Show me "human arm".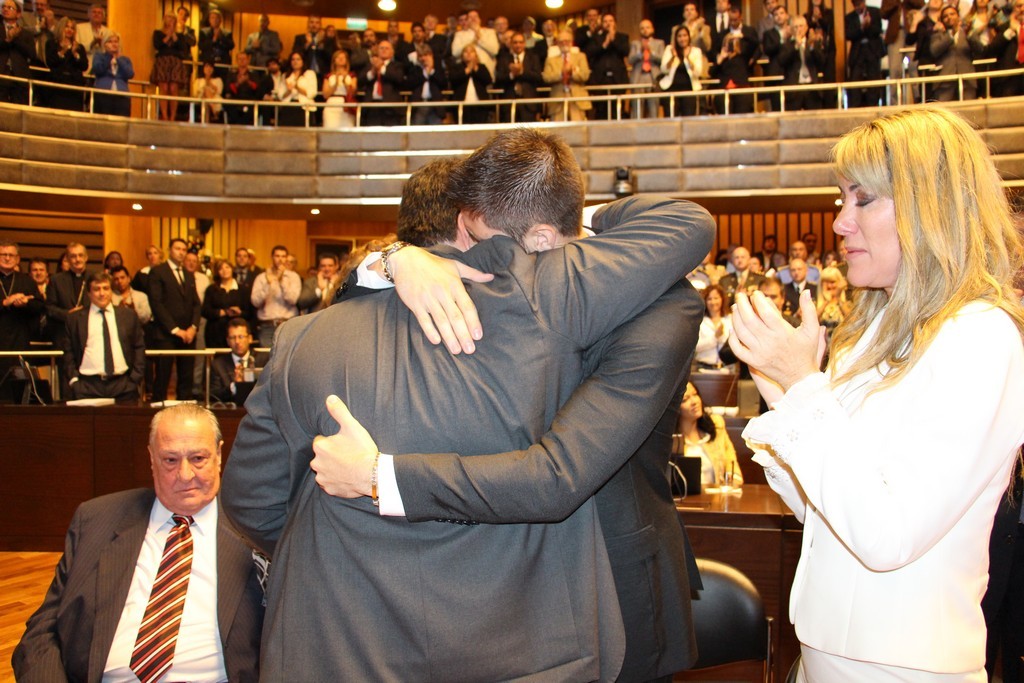
"human arm" is here: 217,33,233,60.
